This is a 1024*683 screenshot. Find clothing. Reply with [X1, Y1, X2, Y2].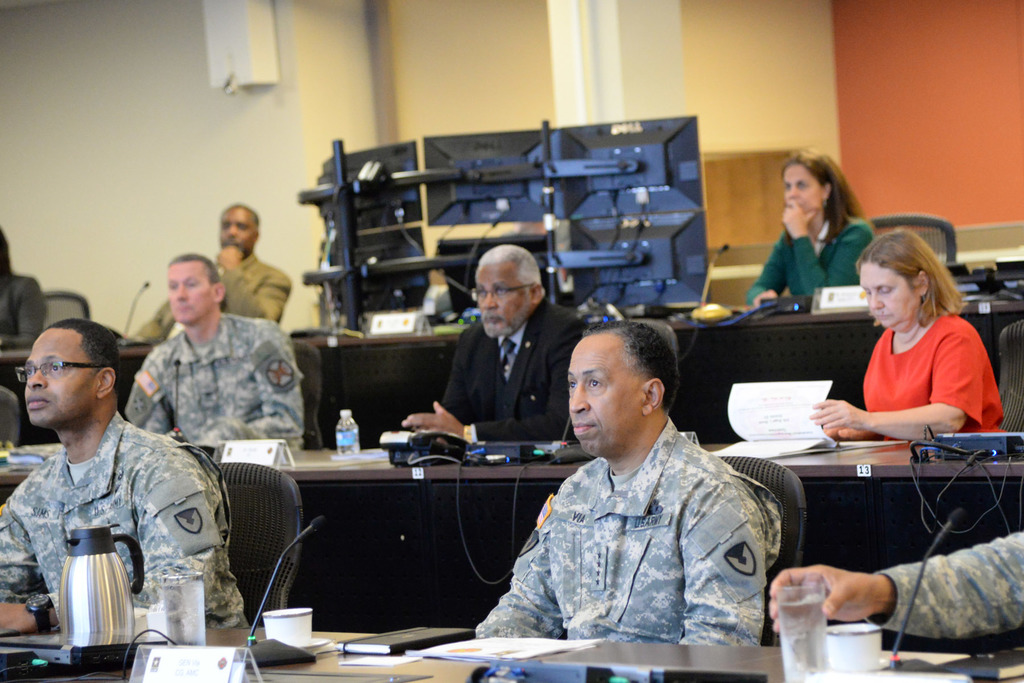
[743, 204, 876, 305].
